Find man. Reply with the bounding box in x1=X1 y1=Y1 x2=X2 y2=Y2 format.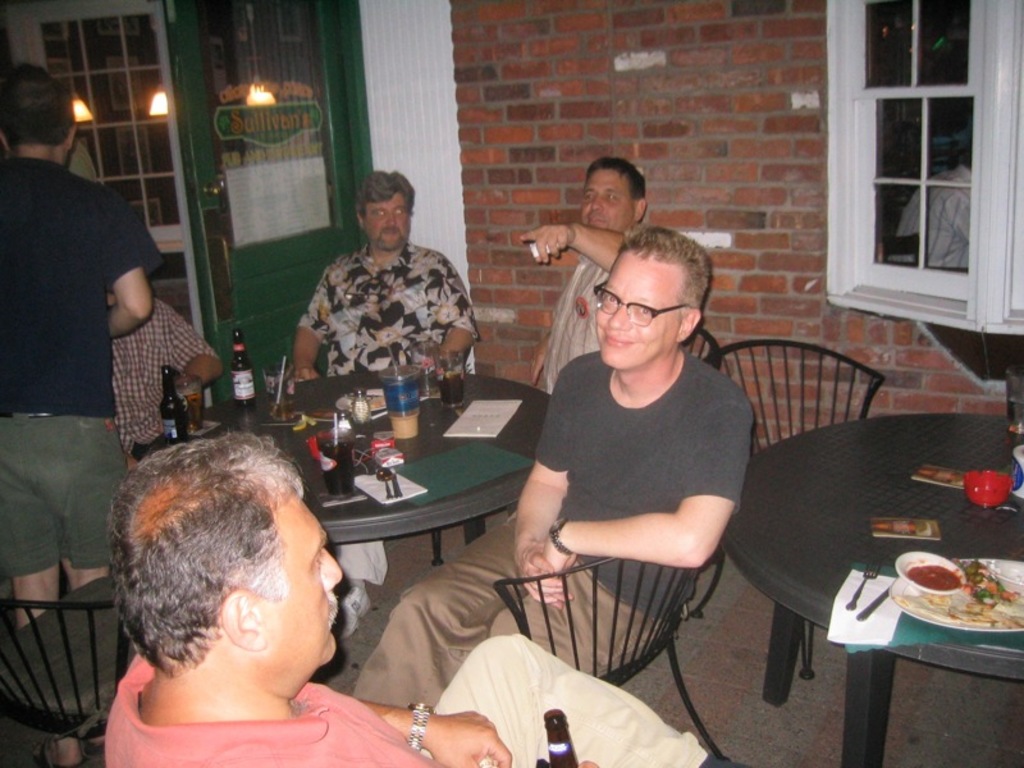
x1=349 y1=227 x2=754 y2=713.
